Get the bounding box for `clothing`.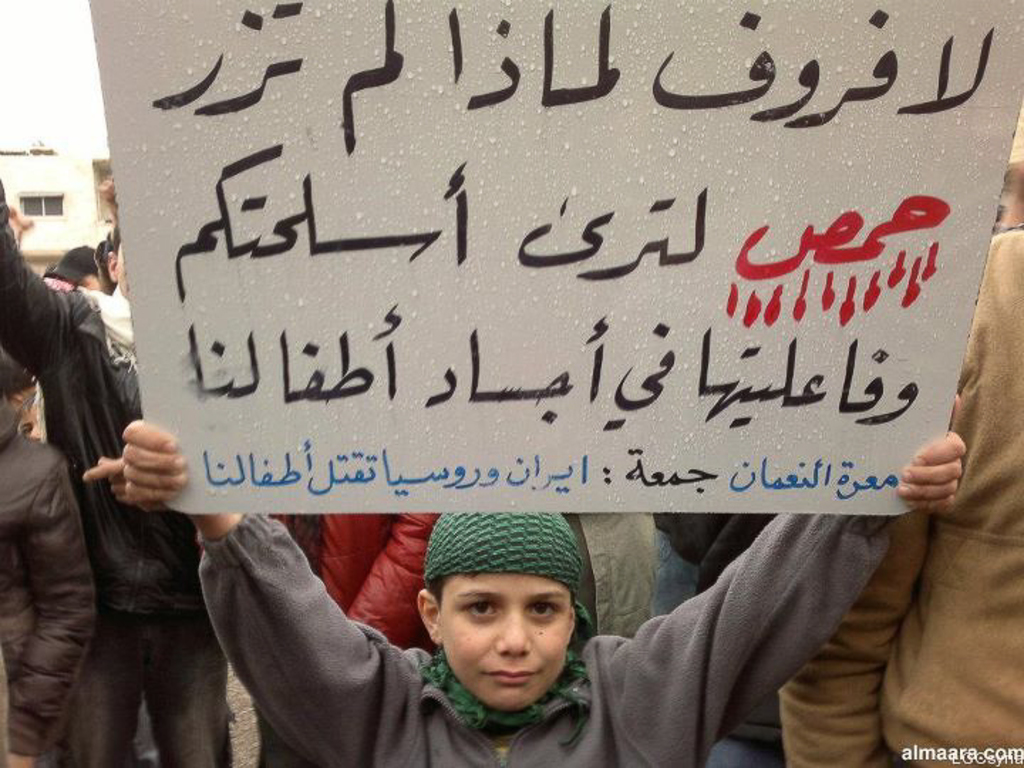
bbox(201, 511, 896, 767).
